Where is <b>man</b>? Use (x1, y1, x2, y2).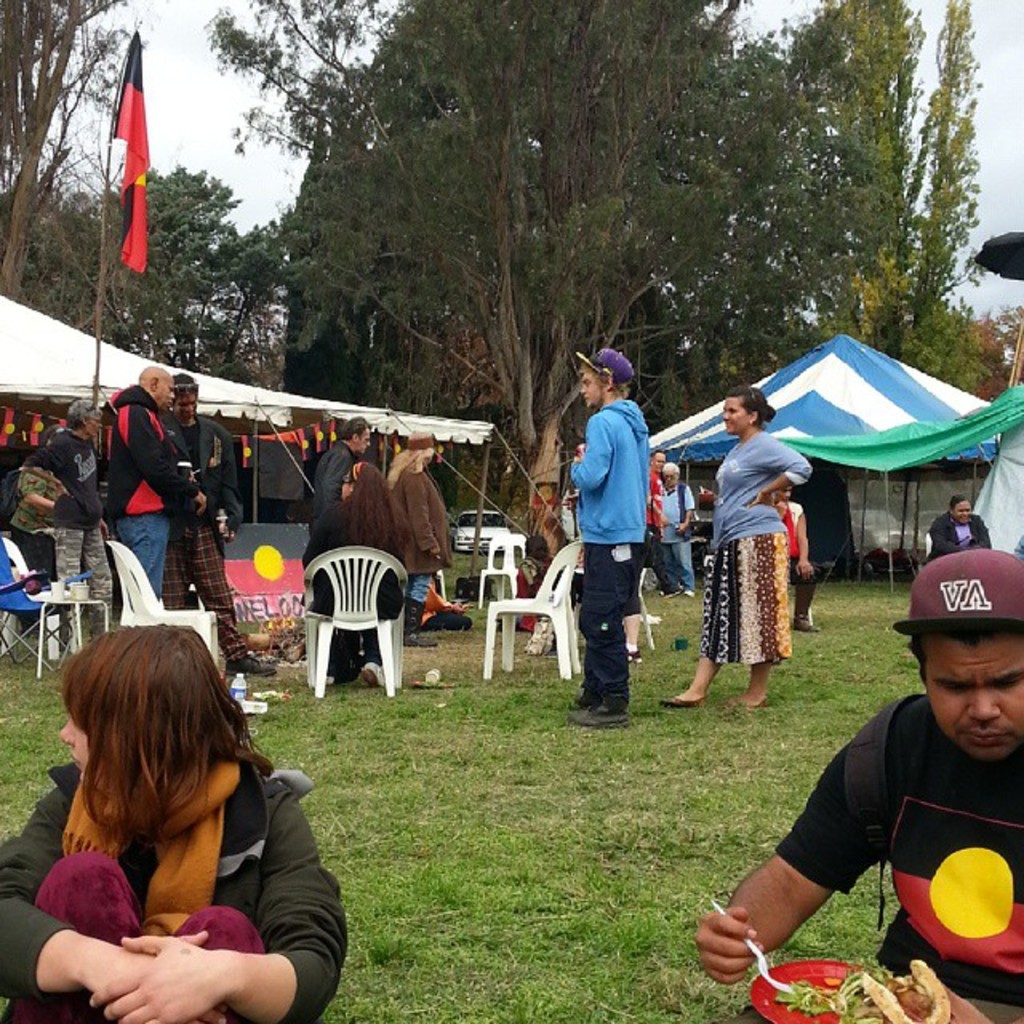
(96, 363, 208, 608).
